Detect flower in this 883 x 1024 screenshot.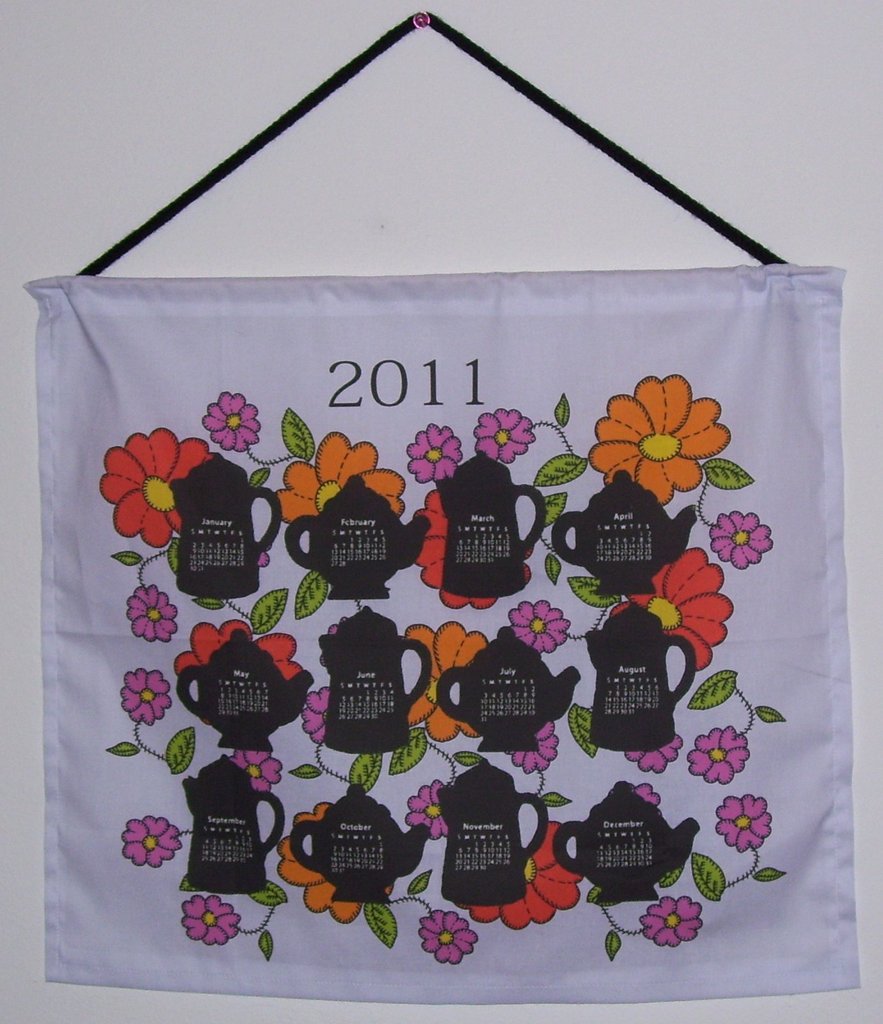
Detection: detection(198, 389, 262, 451).
